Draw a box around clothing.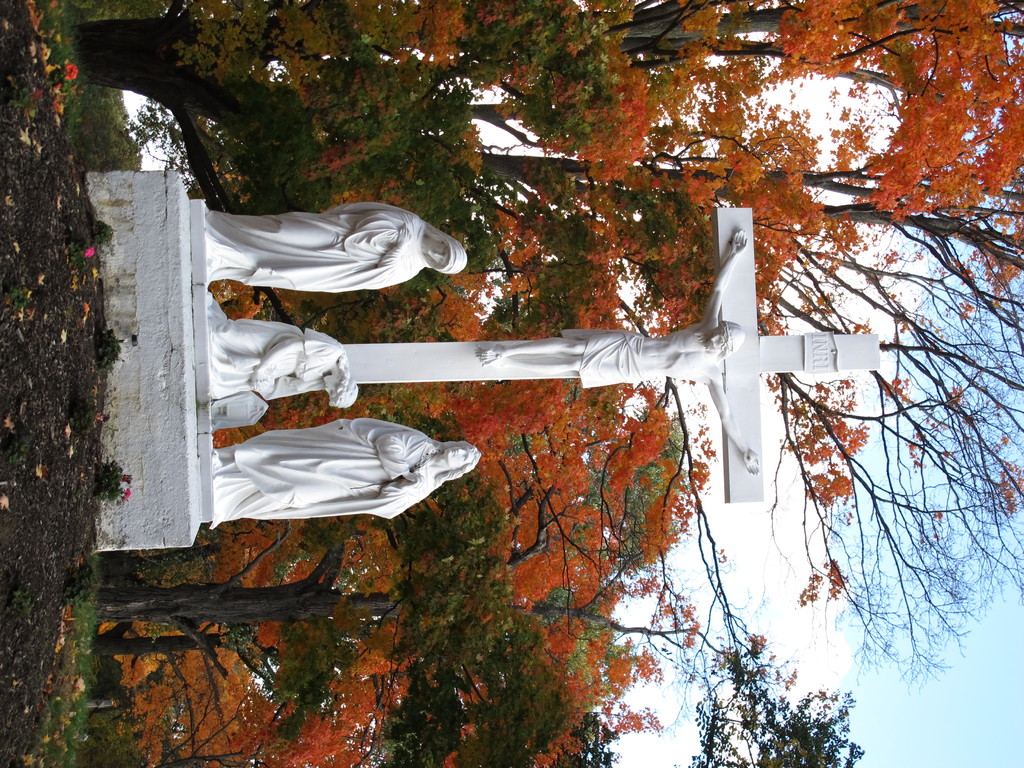
detection(207, 197, 469, 294).
